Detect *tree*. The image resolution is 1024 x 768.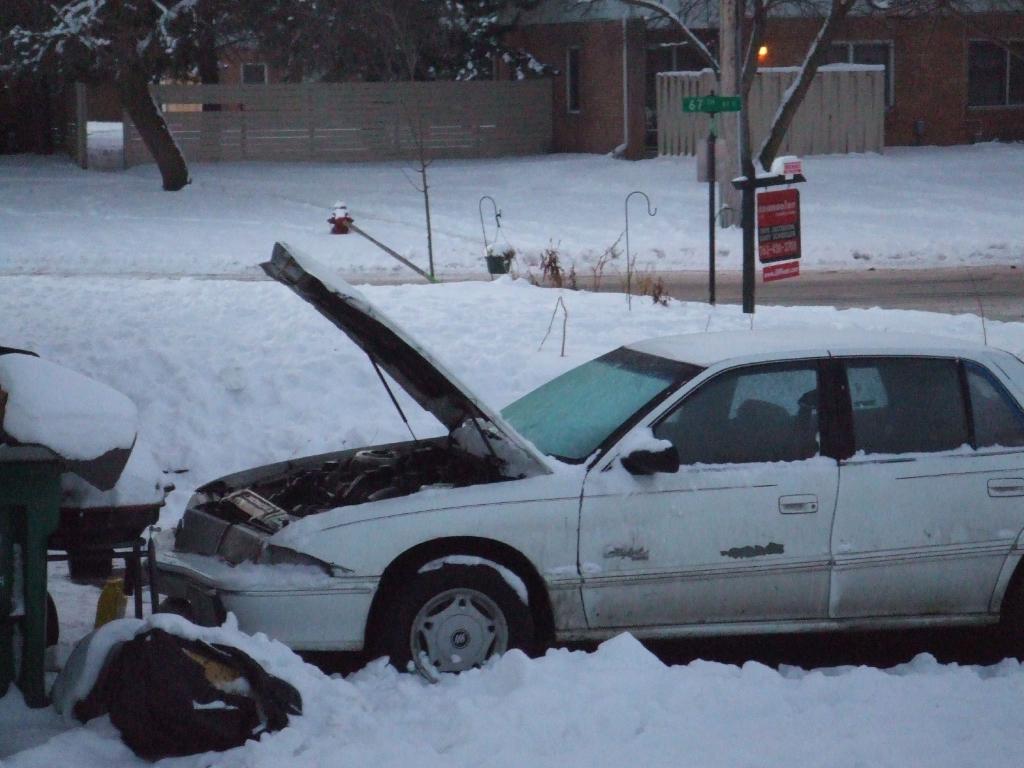
(233, 0, 426, 155).
